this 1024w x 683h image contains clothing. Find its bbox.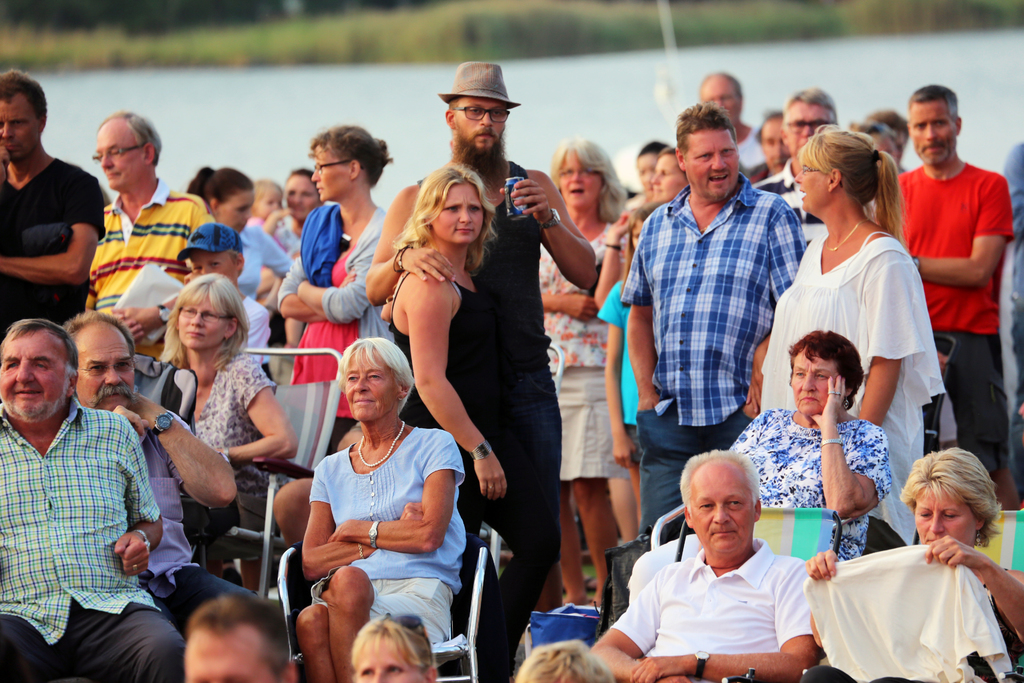
l=146, t=344, r=272, b=493.
